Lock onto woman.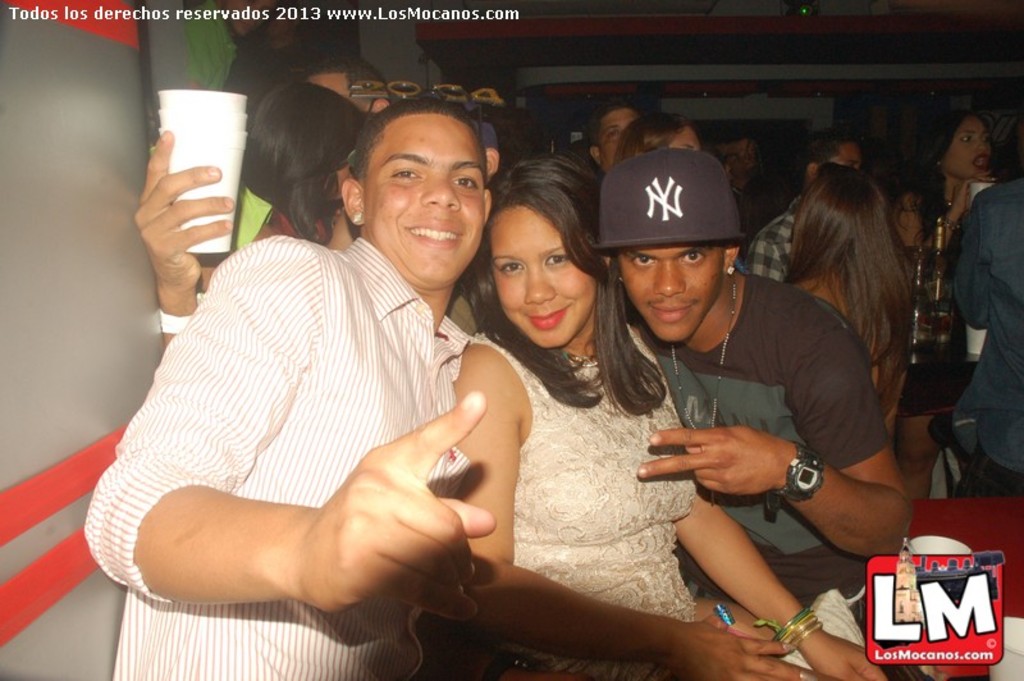
Locked: {"left": 479, "top": 159, "right": 902, "bottom": 662}.
